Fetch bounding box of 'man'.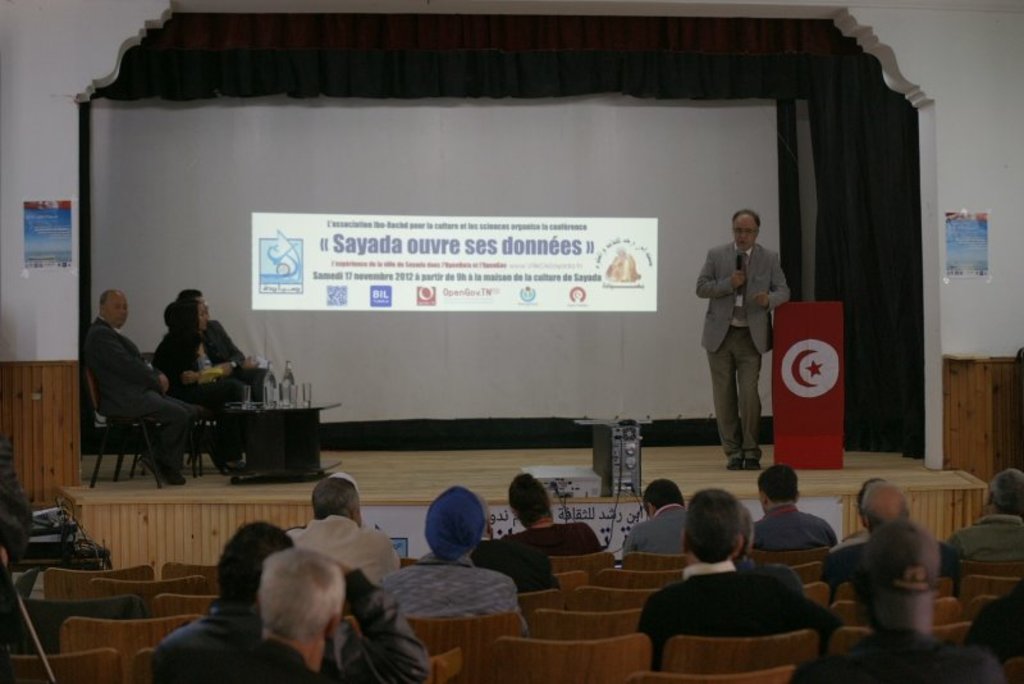
Bbox: {"left": 623, "top": 476, "right": 689, "bottom": 558}.
